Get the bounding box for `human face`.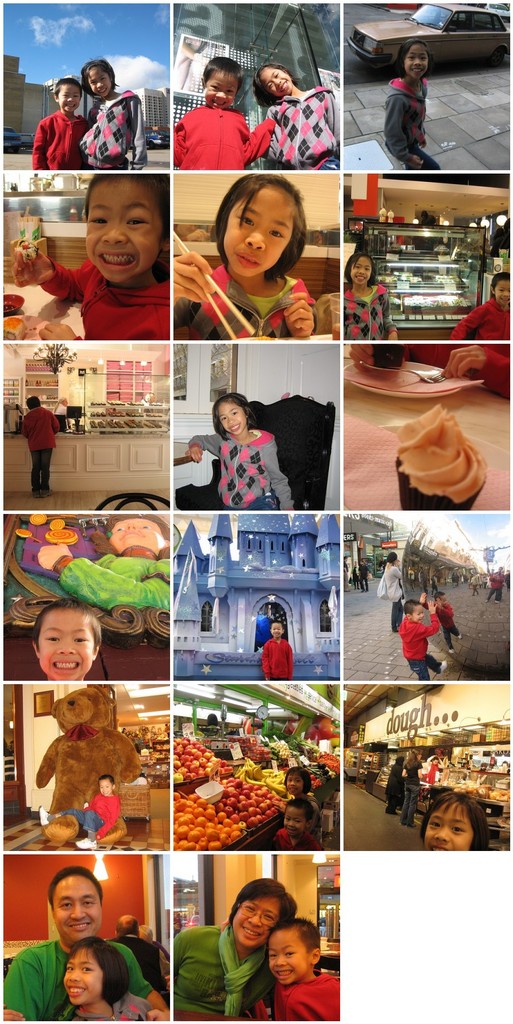
<box>349,255,375,289</box>.
